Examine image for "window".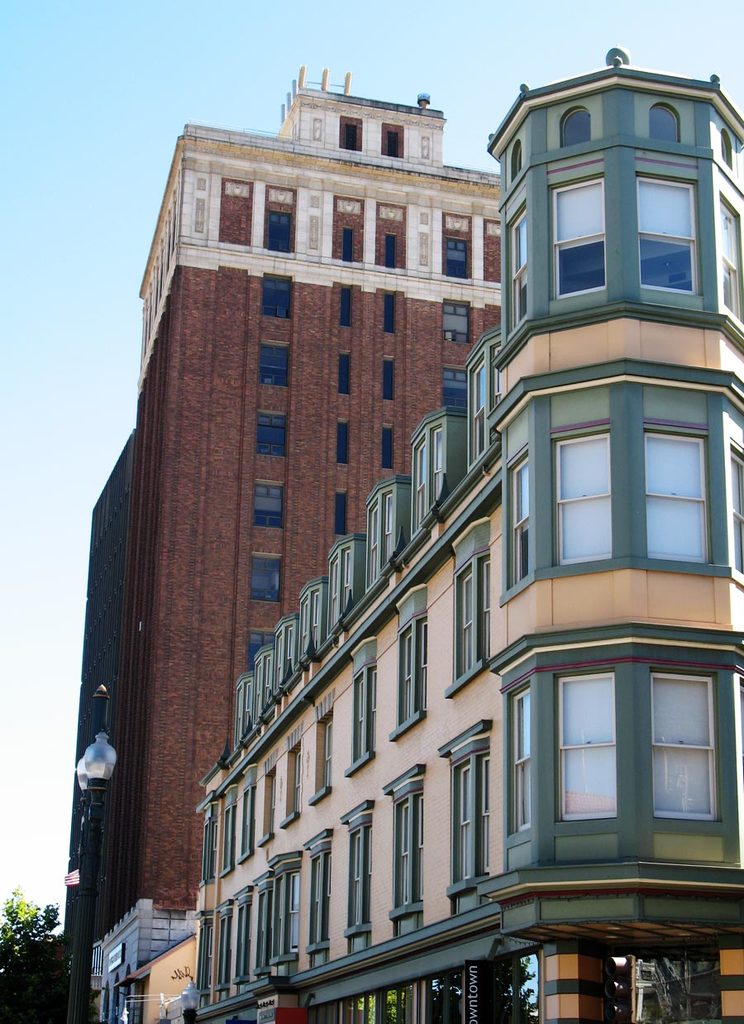
Examination result: bbox=[273, 872, 299, 964].
